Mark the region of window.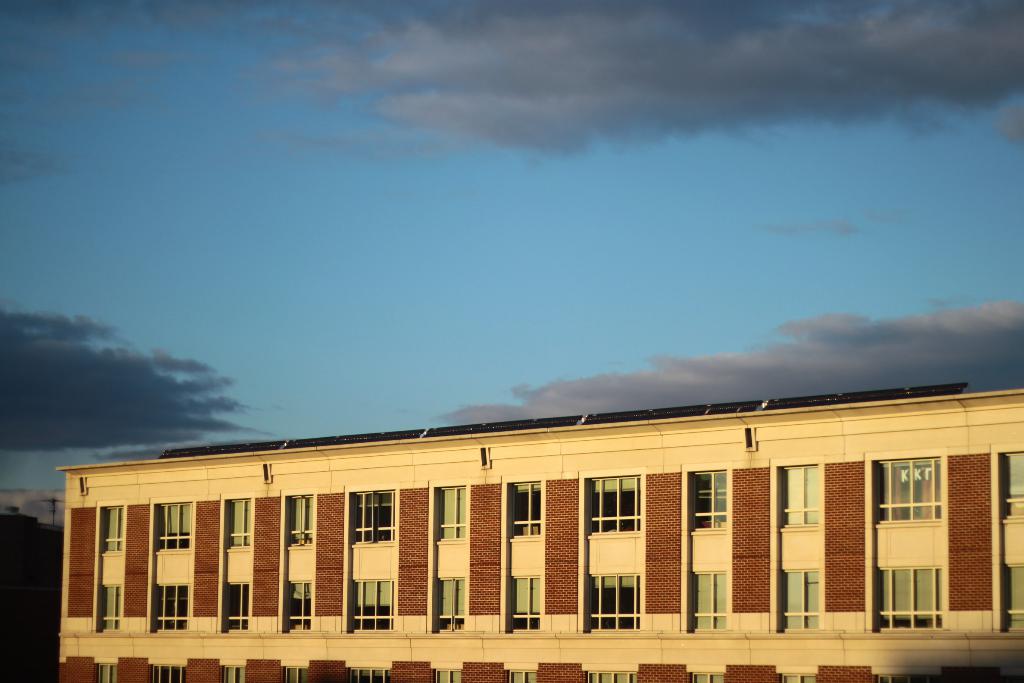
Region: [left=341, top=672, right=394, bottom=682].
